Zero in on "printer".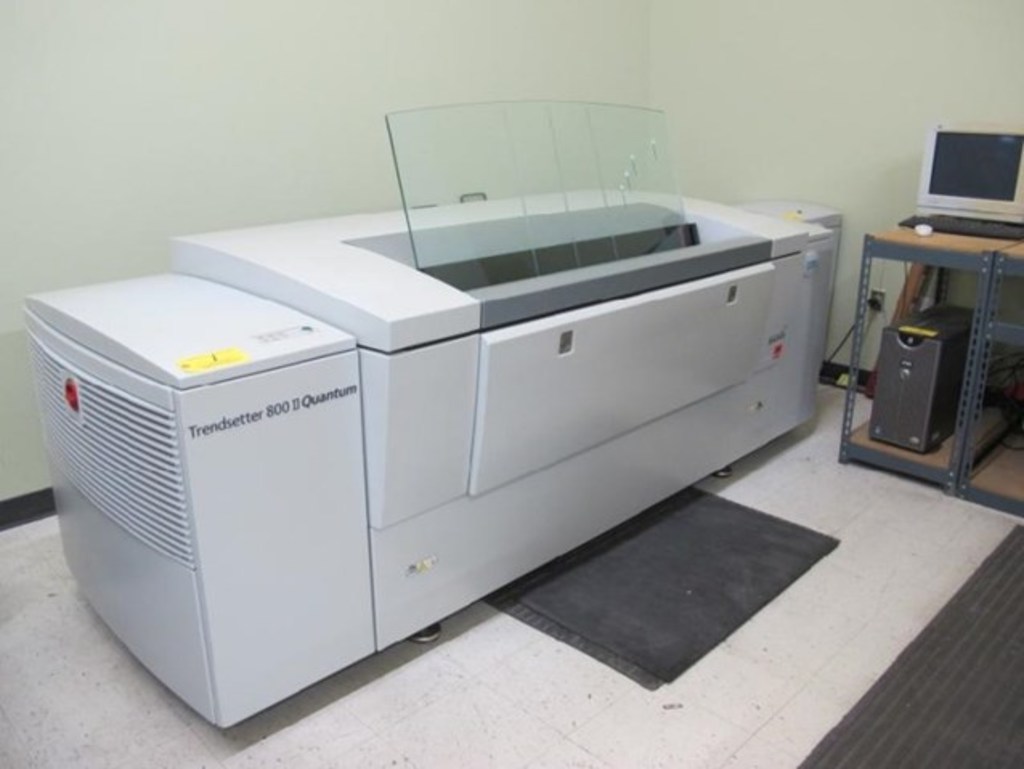
Zeroed in: select_region(27, 100, 843, 729).
